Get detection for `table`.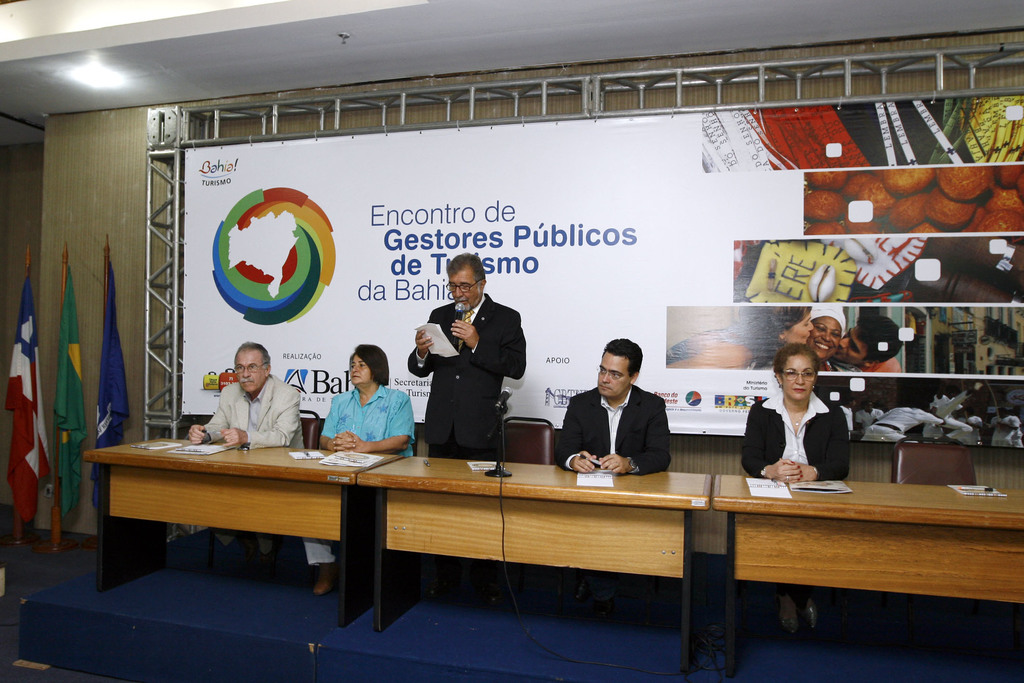
Detection: rect(353, 448, 715, 682).
